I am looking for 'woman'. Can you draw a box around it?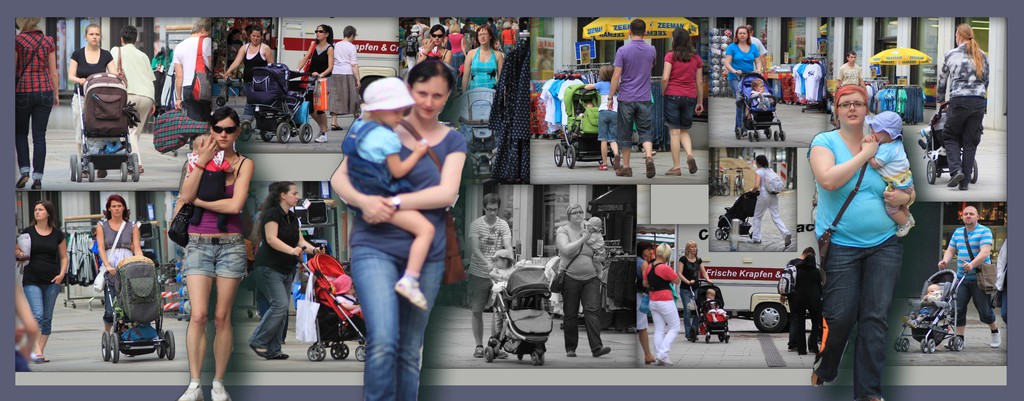
Sure, the bounding box is 173, 105, 250, 400.
